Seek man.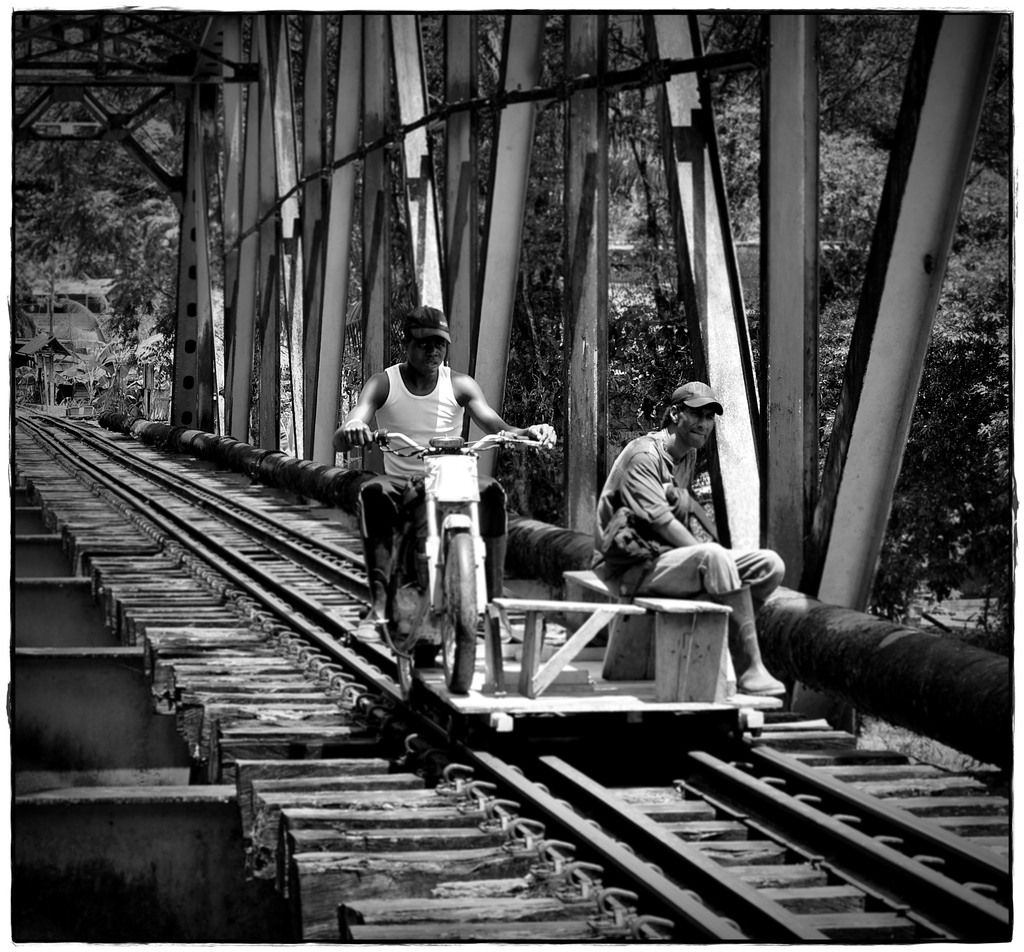
BBox(336, 307, 564, 626).
